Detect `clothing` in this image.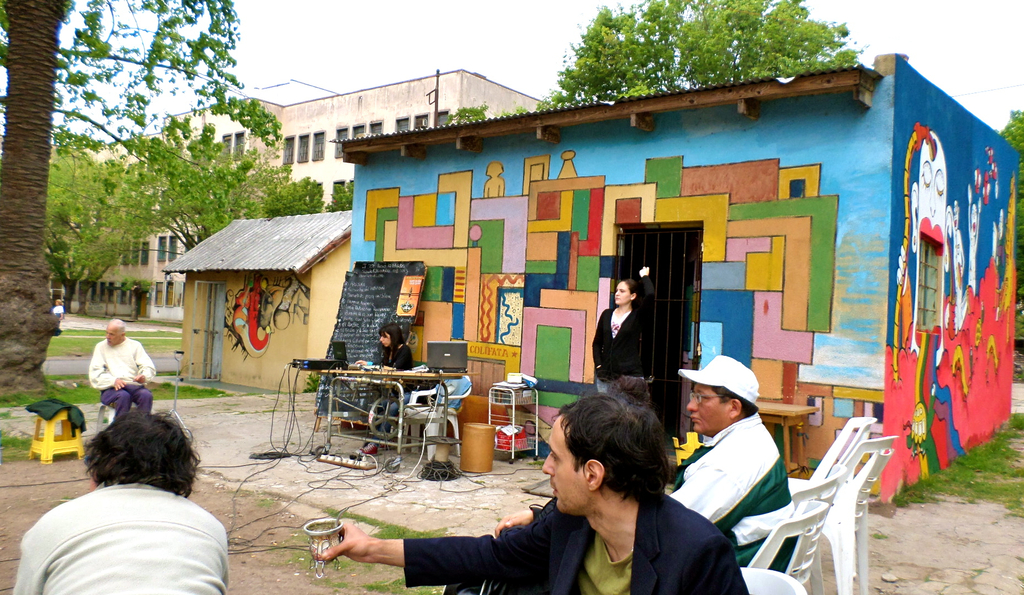
Detection: Rect(92, 338, 155, 422).
